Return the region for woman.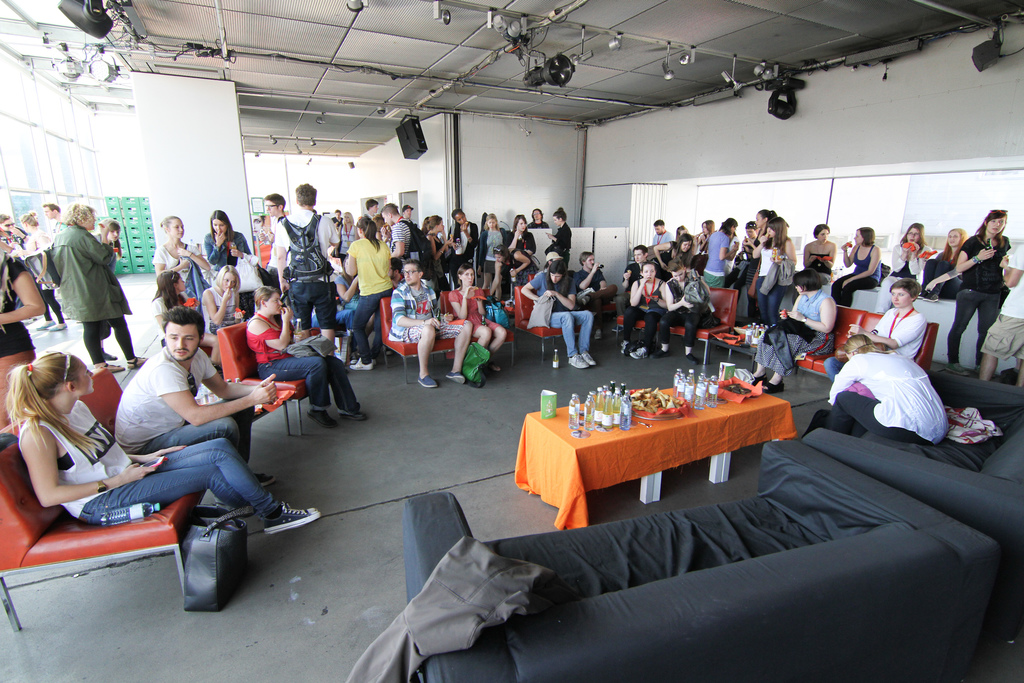
box=[889, 220, 927, 282].
